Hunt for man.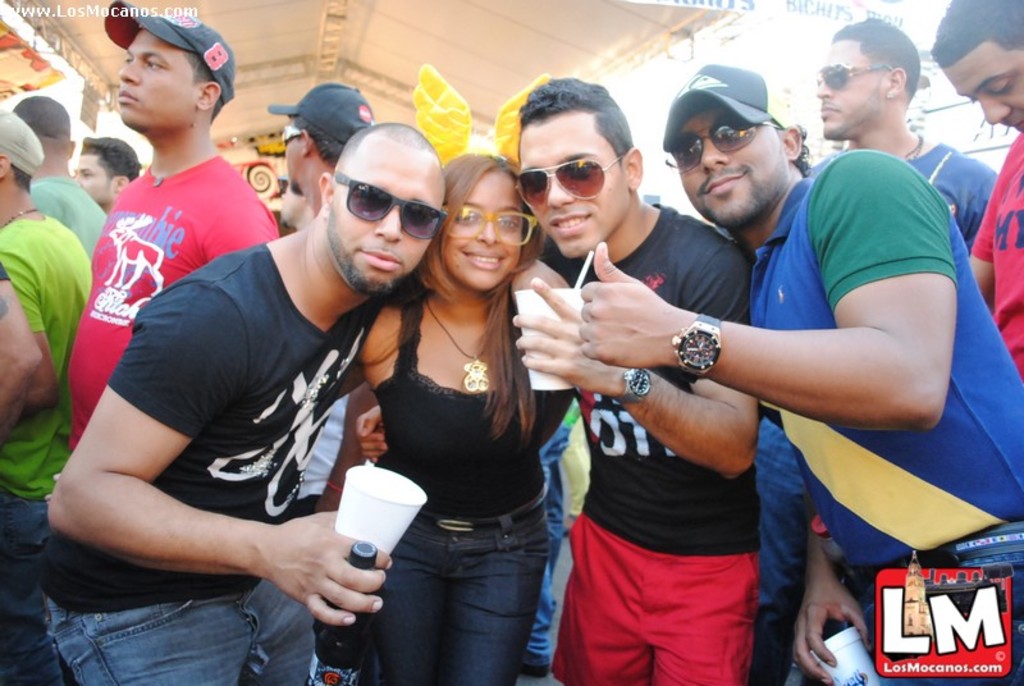
Hunted down at [x1=576, y1=63, x2=1023, y2=685].
